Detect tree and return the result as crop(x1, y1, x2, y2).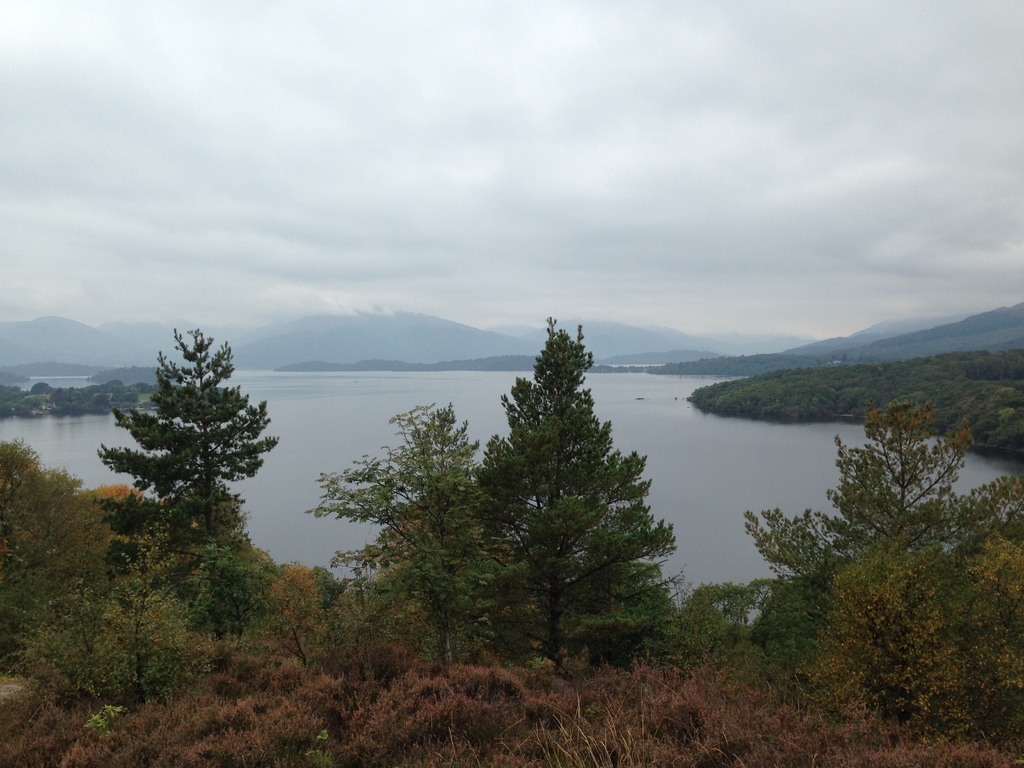
crop(457, 303, 680, 673).
